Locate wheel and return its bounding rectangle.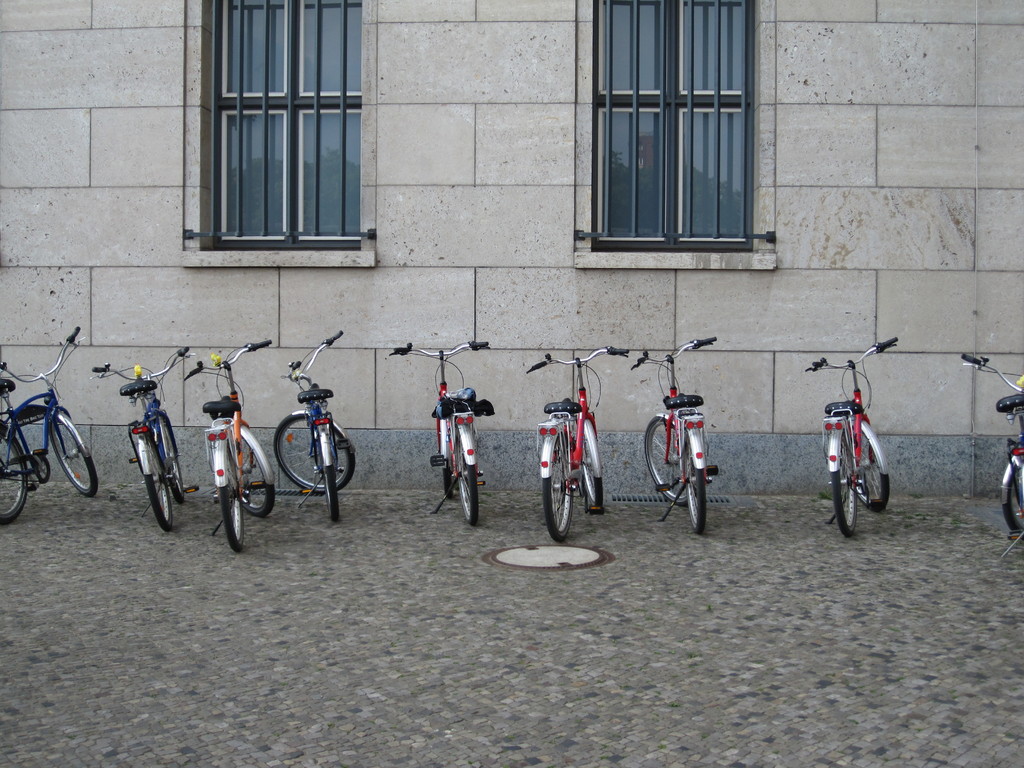
select_region(221, 426, 274, 513).
